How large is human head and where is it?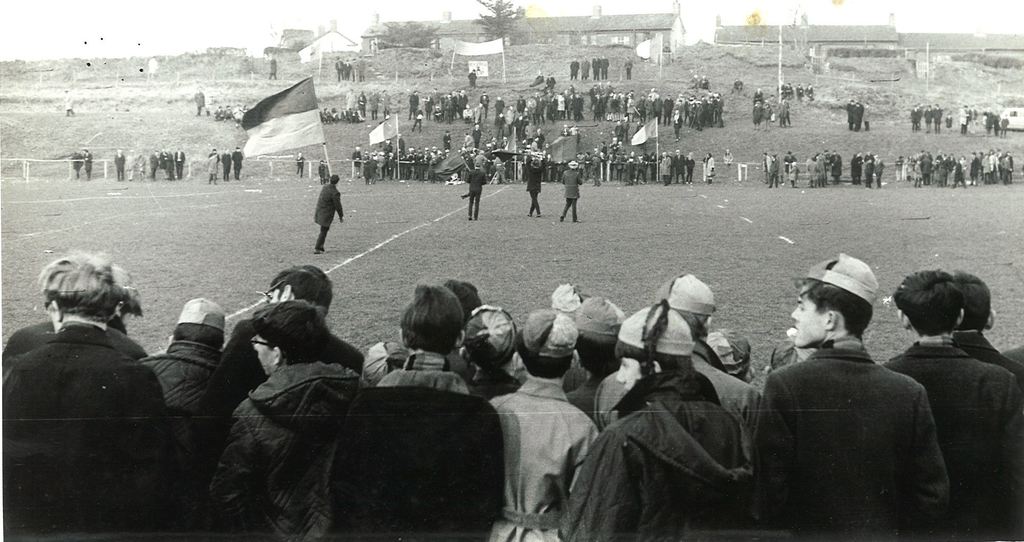
Bounding box: crop(656, 273, 714, 334).
